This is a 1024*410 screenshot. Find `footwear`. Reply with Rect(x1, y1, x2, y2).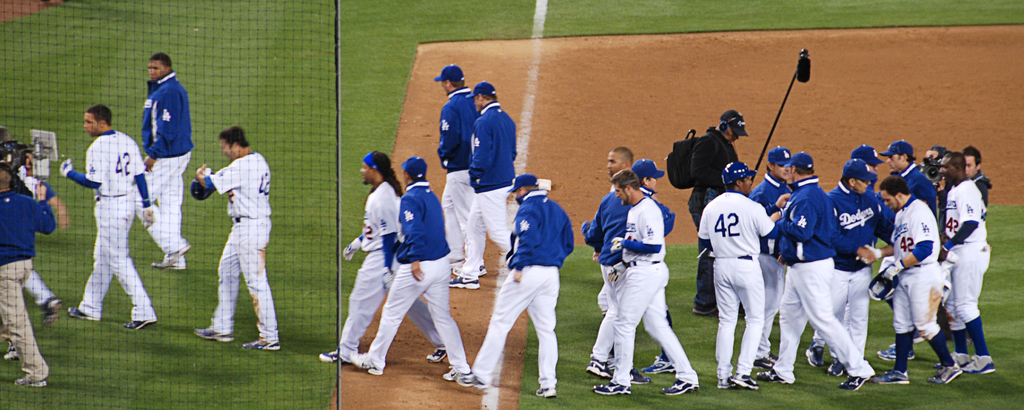
Rect(244, 340, 278, 352).
